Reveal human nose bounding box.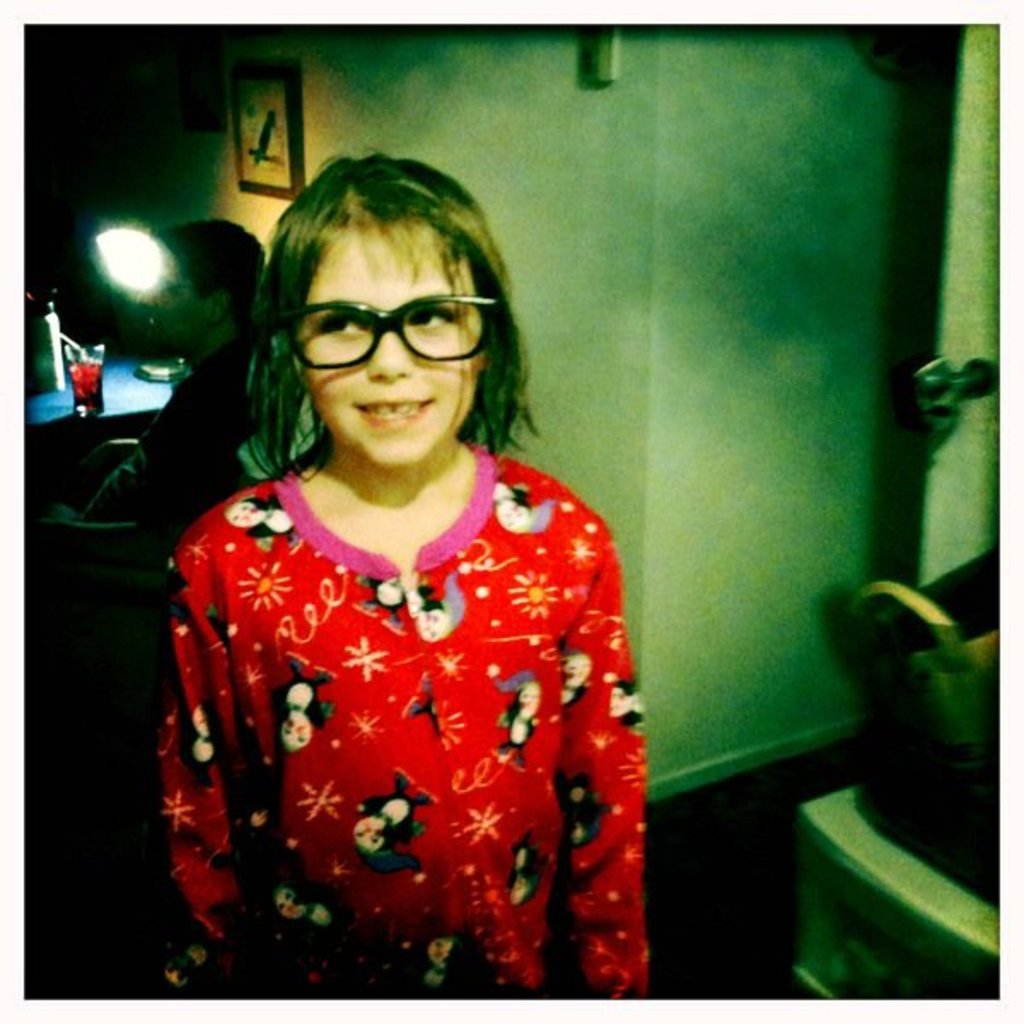
Revealed: crop(370, 329, 411, 381).
